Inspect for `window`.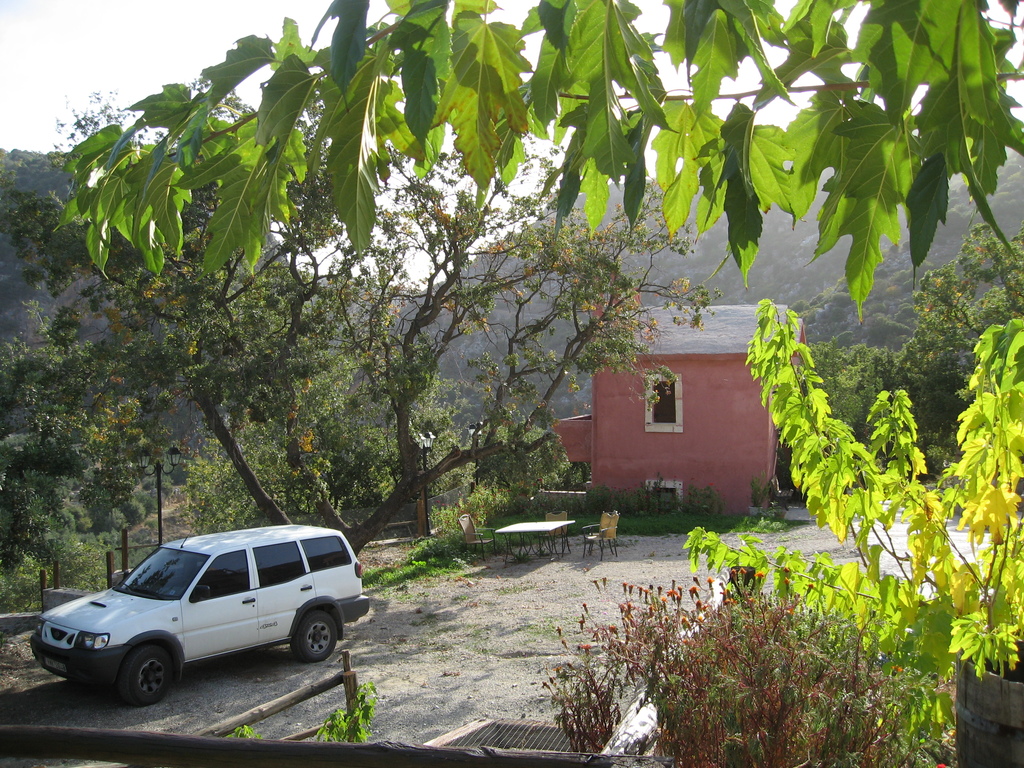
Inspection: bbox(644, 370, 685, 430).
